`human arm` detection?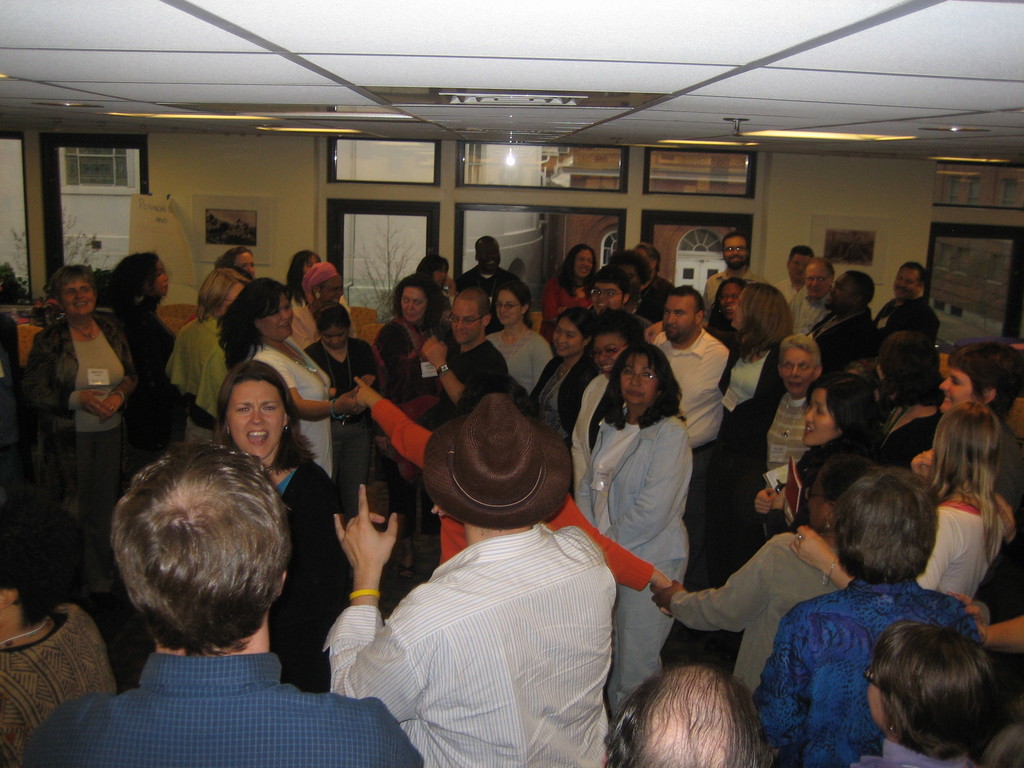
bbox(784, 520, 852, 603)
